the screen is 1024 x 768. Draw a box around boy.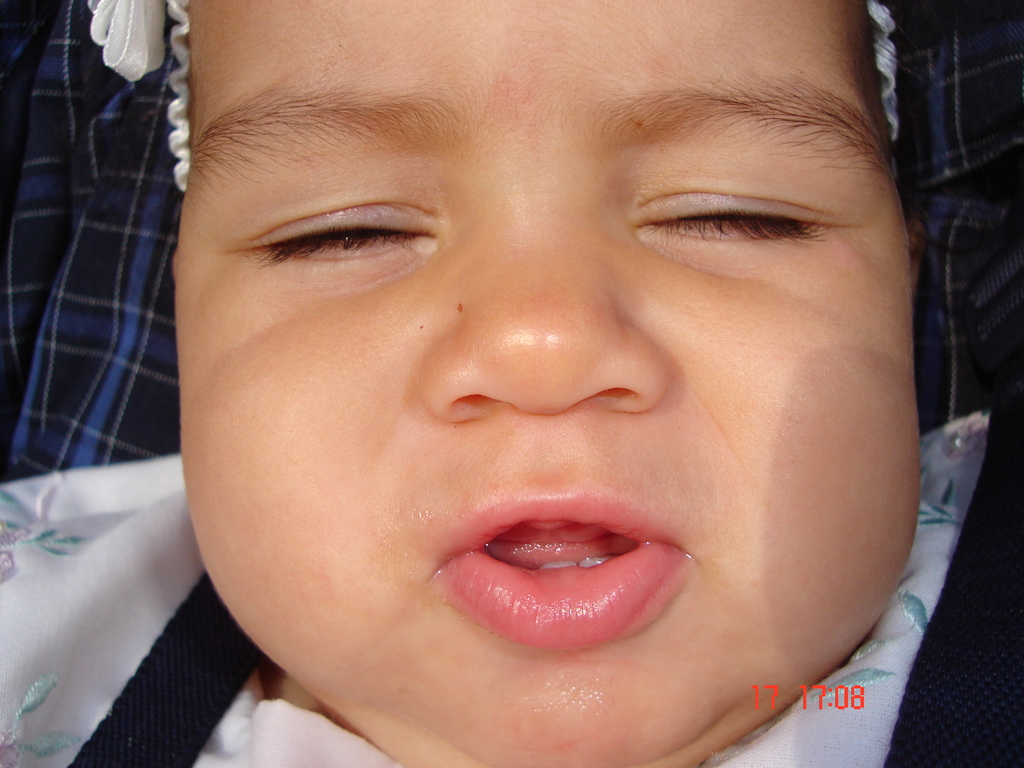
(0, 0, 1011, 767).
